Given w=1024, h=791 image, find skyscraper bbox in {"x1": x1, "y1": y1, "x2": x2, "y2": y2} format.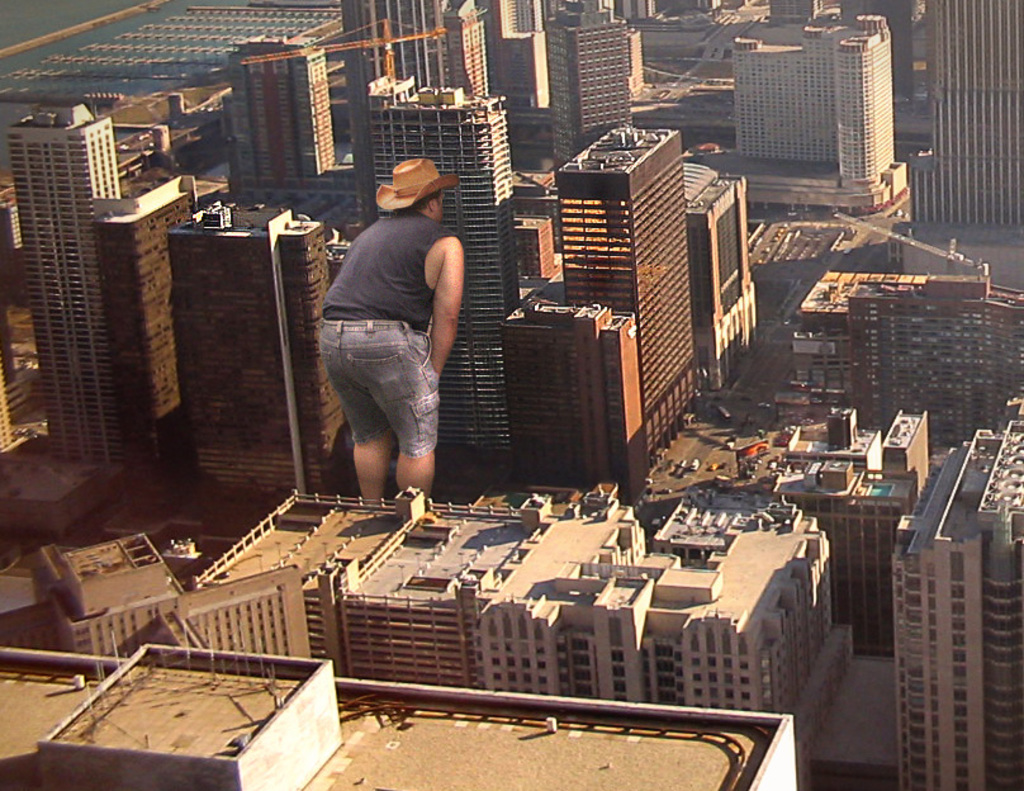
{"x1": 221, "y1": 42, "x2": 327, "y2": 183}.
